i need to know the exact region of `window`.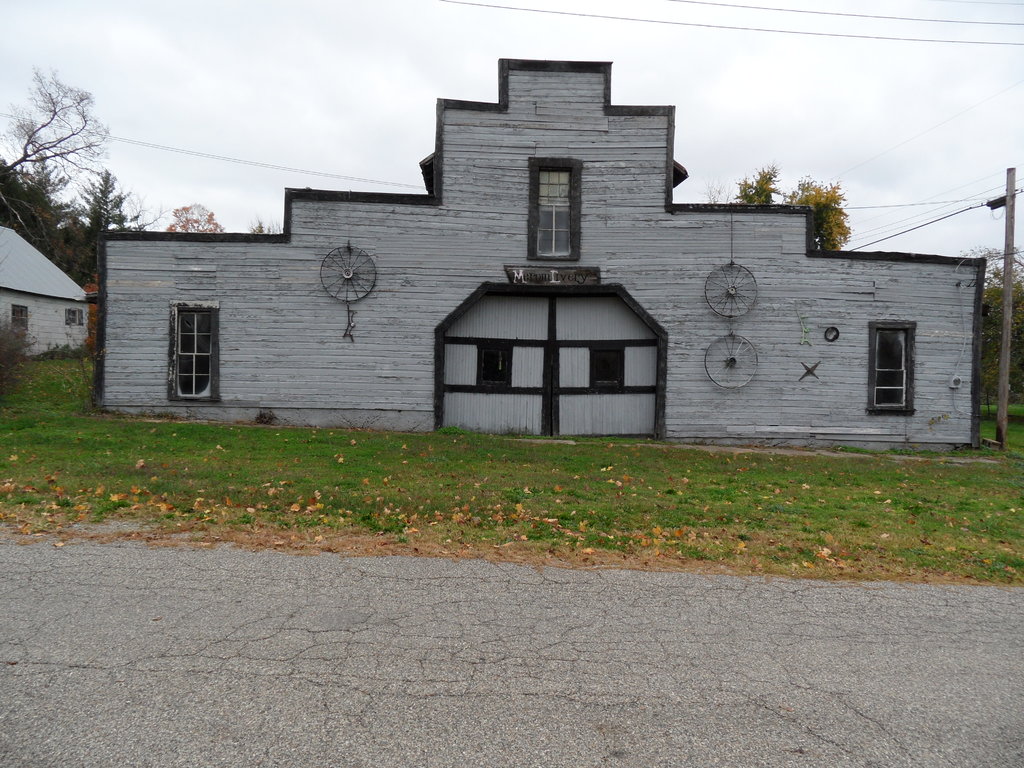
Region: [left=168, top=303, right=216, bottom=404].
